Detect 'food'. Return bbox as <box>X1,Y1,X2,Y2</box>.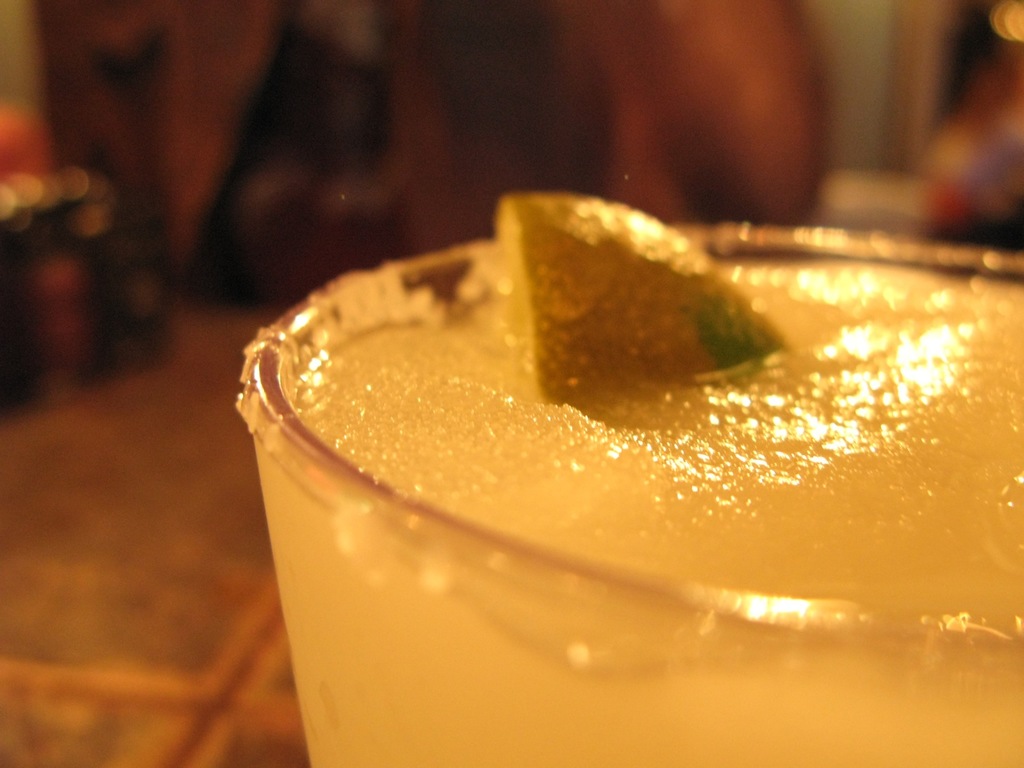
<box>213,173,1021,707</box>.
